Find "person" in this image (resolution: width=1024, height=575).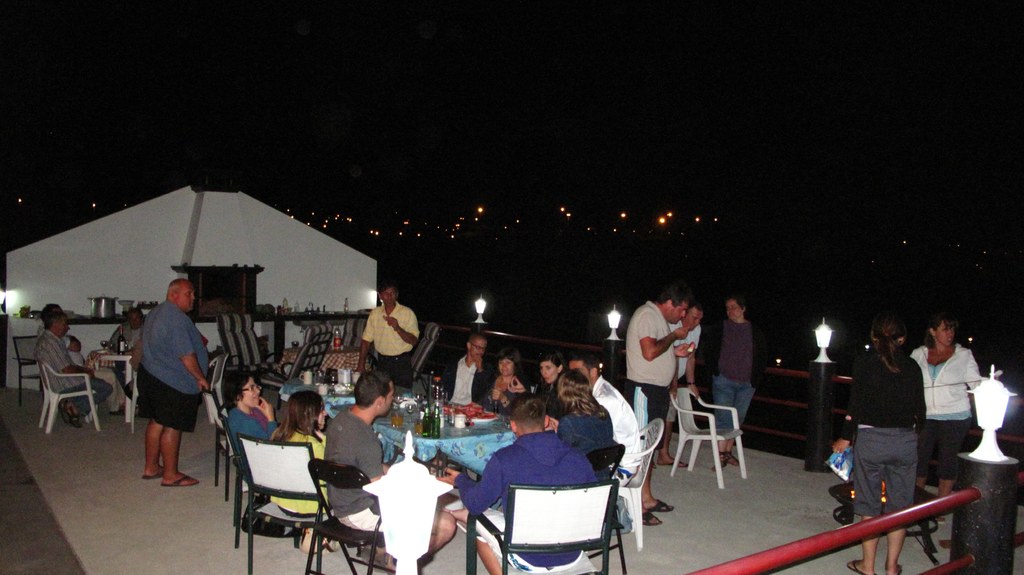
bbox(702, 293, 764, 471).
